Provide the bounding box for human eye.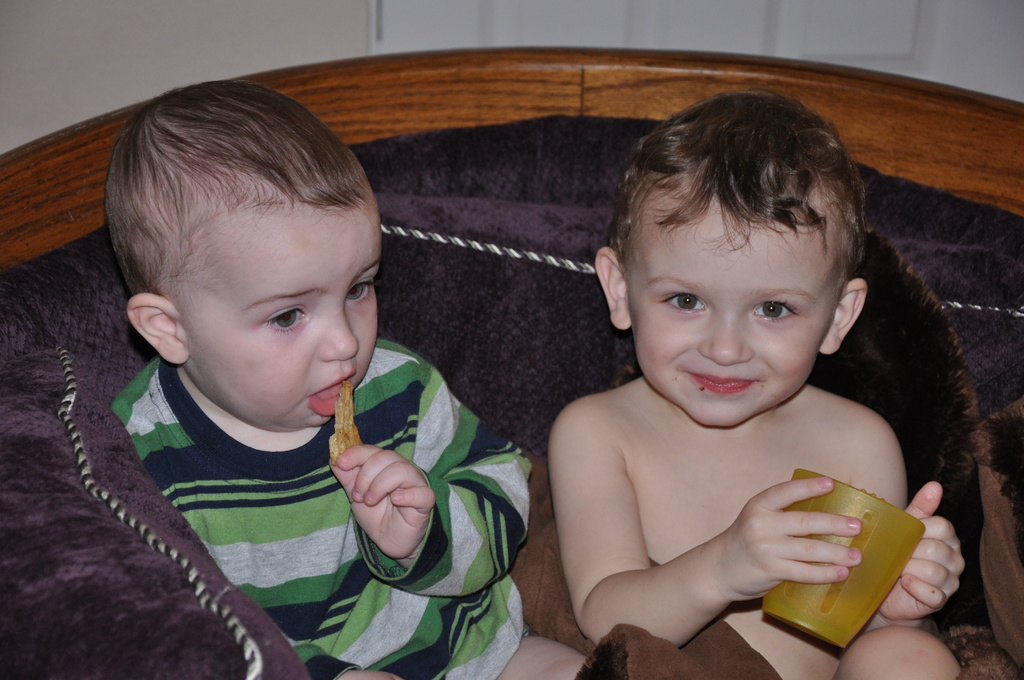
[339,278,383,302].
